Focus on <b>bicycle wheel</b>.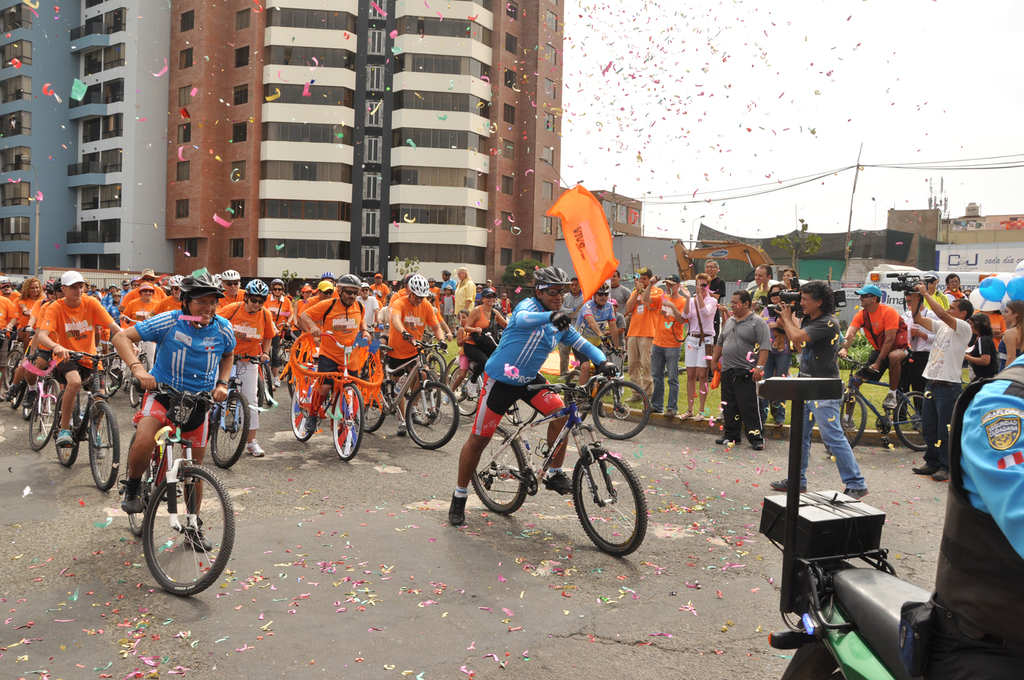
Focused at box(464, 425, 530, 515).
